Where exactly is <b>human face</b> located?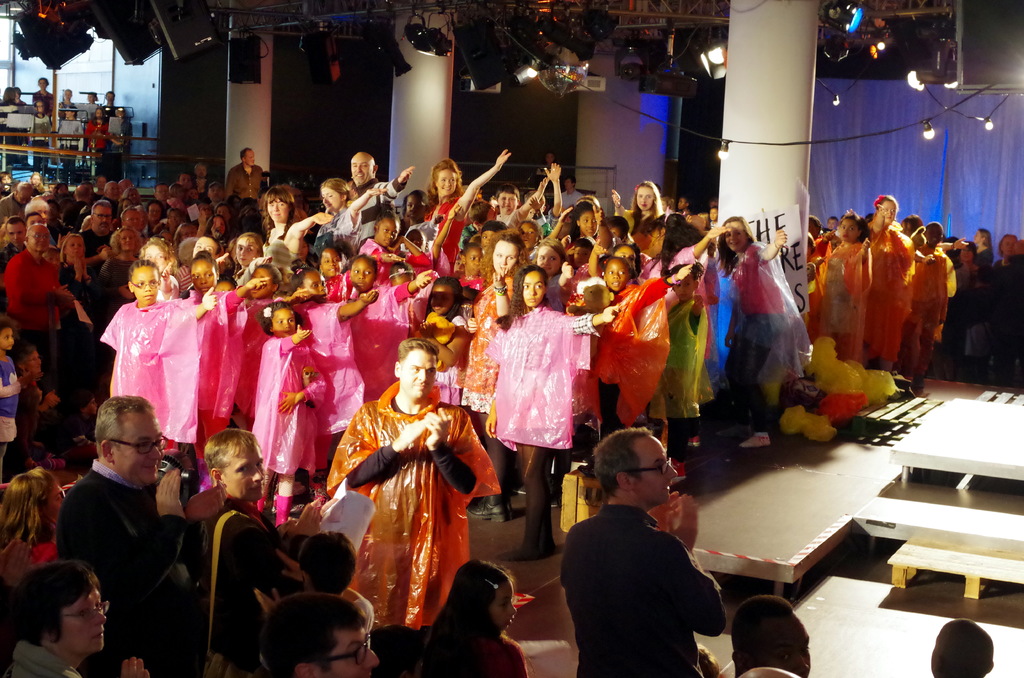
Its bounding box is bbox=[95, 109, 104, 120].
